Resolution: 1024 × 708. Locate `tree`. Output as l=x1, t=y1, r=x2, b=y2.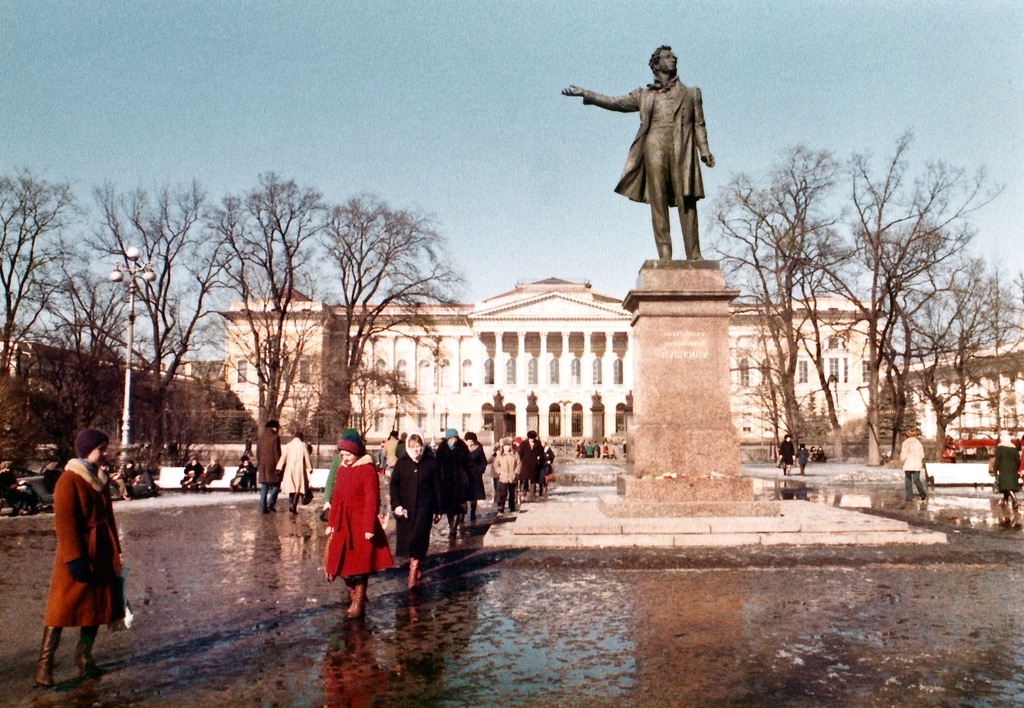
l=700, t=136, r=858, b=458.
